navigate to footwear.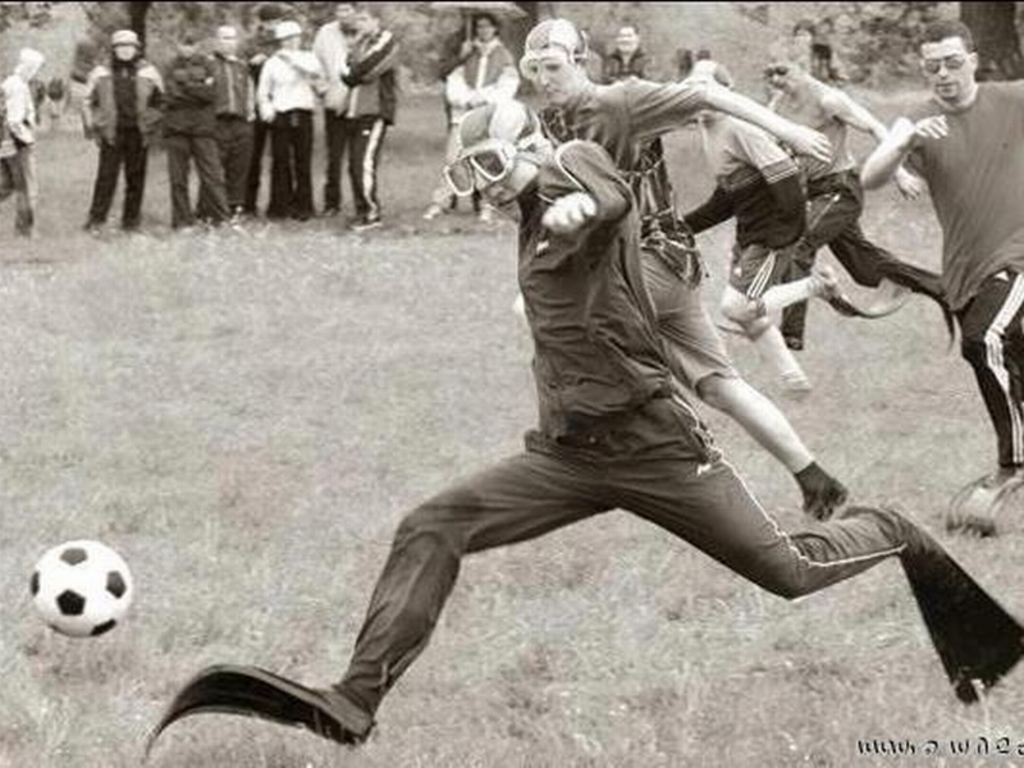
Navigation target: [476, 197, 498, 224].
